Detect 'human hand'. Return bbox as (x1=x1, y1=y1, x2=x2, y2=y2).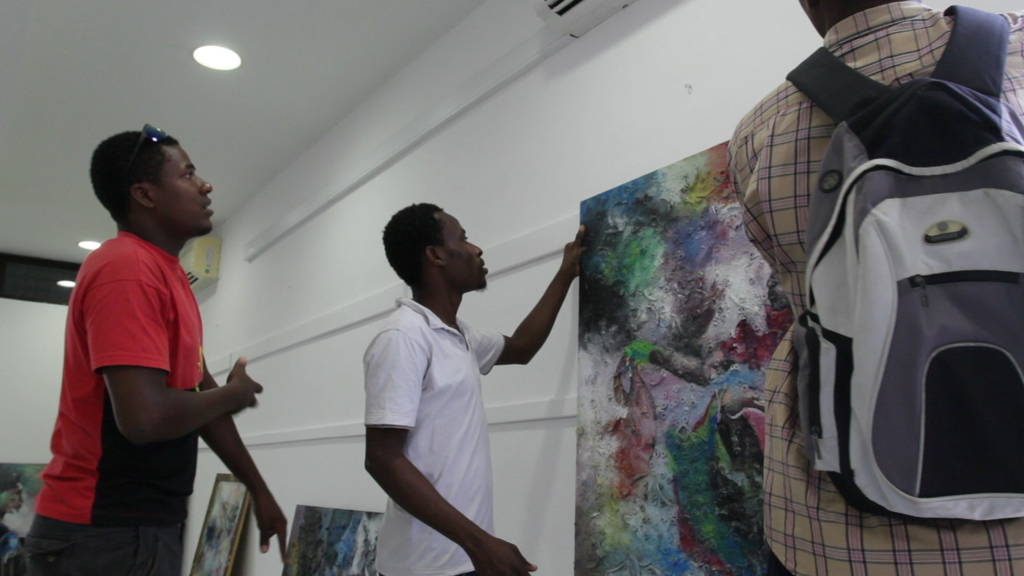
(x1=470, y1=537, x2=540, y2=575).
